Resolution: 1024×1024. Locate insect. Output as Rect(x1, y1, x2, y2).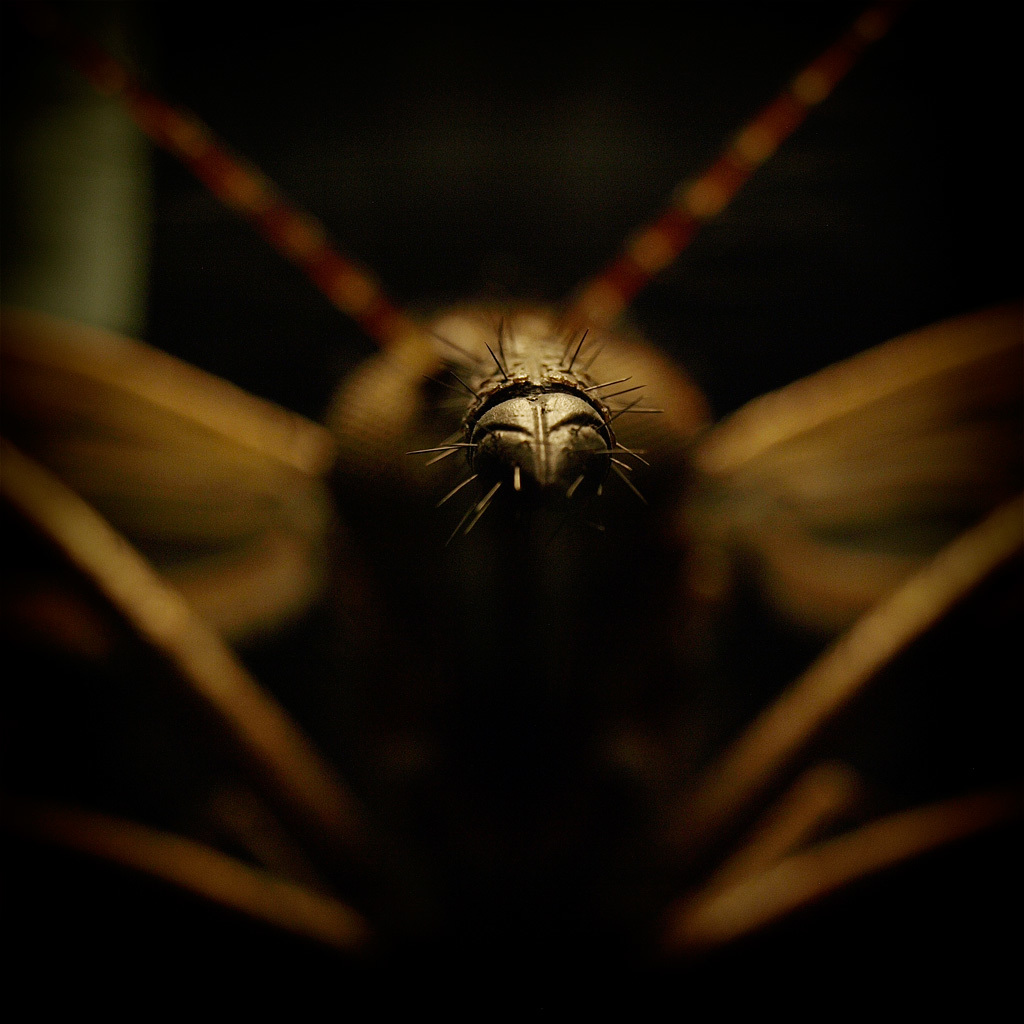
Rect(0, 1, 1023, 969).
